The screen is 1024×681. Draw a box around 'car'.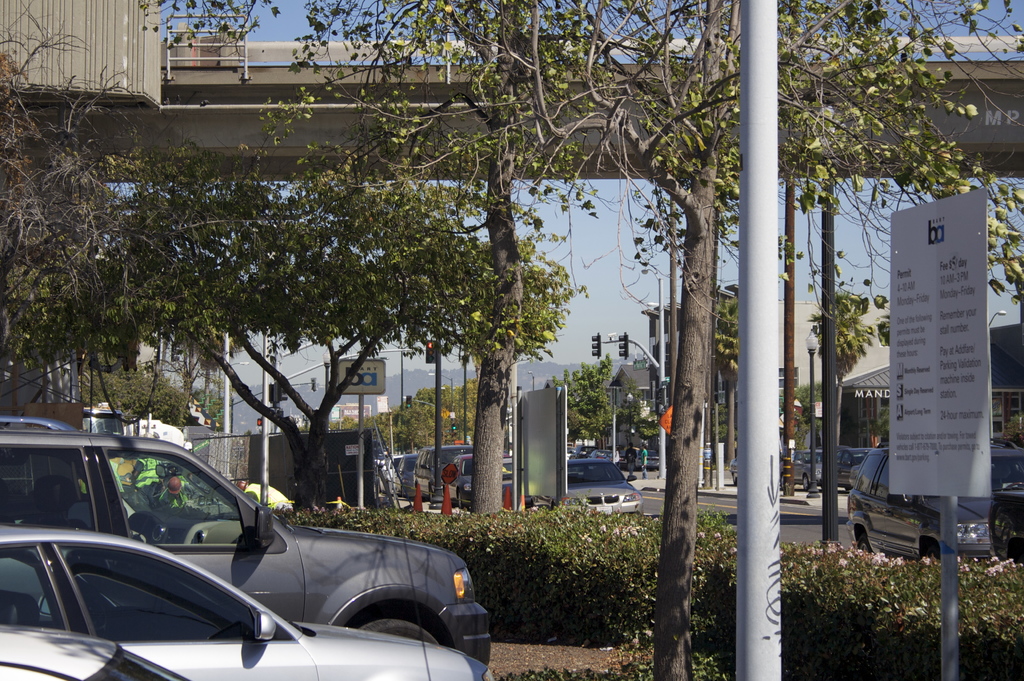
406, 443, 467, 509.
